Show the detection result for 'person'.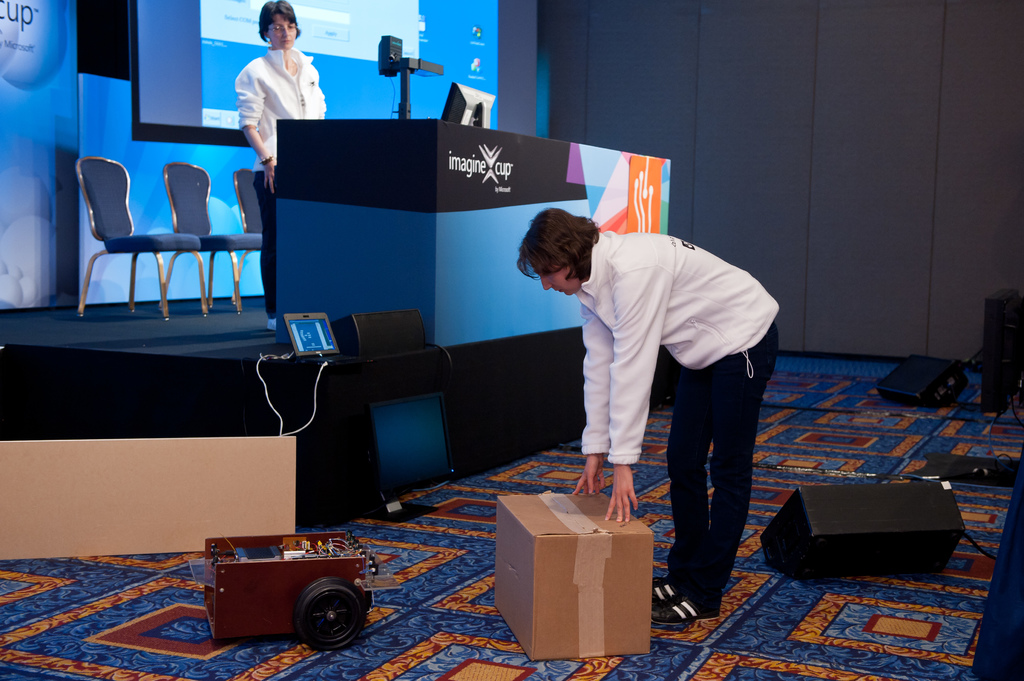
pyautogui.locateOnScreen(235, 0, 328, 330).
